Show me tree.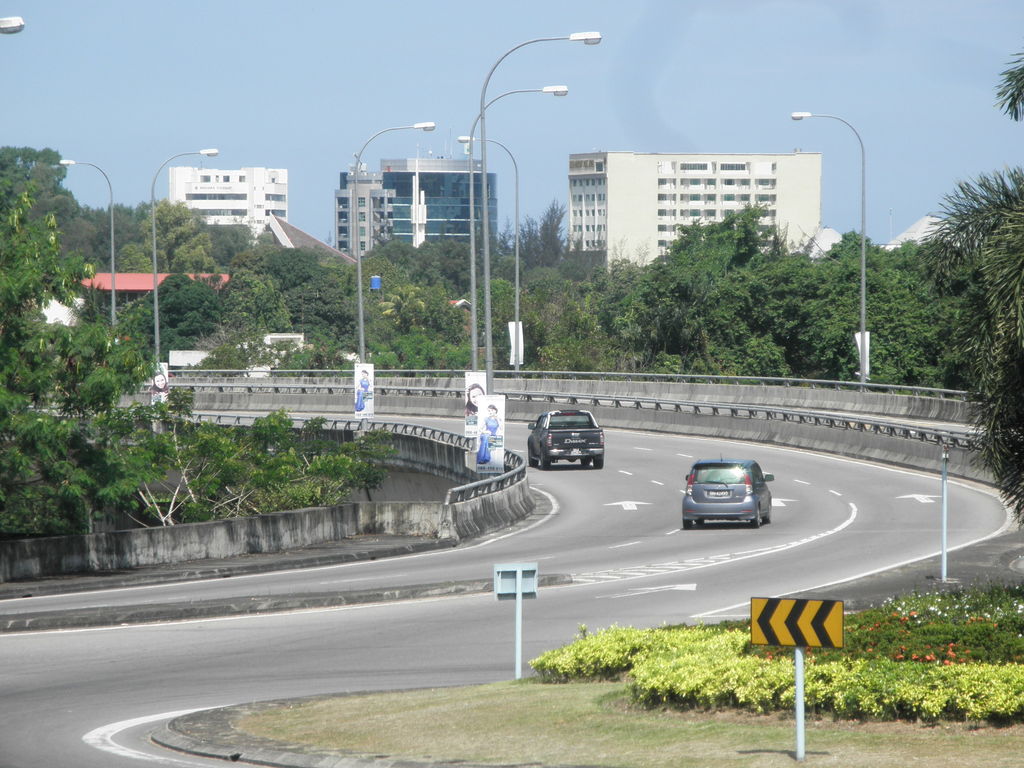
tree is here: {"left": 0, "top": 139, "right": 154, "bottom": 305}.
